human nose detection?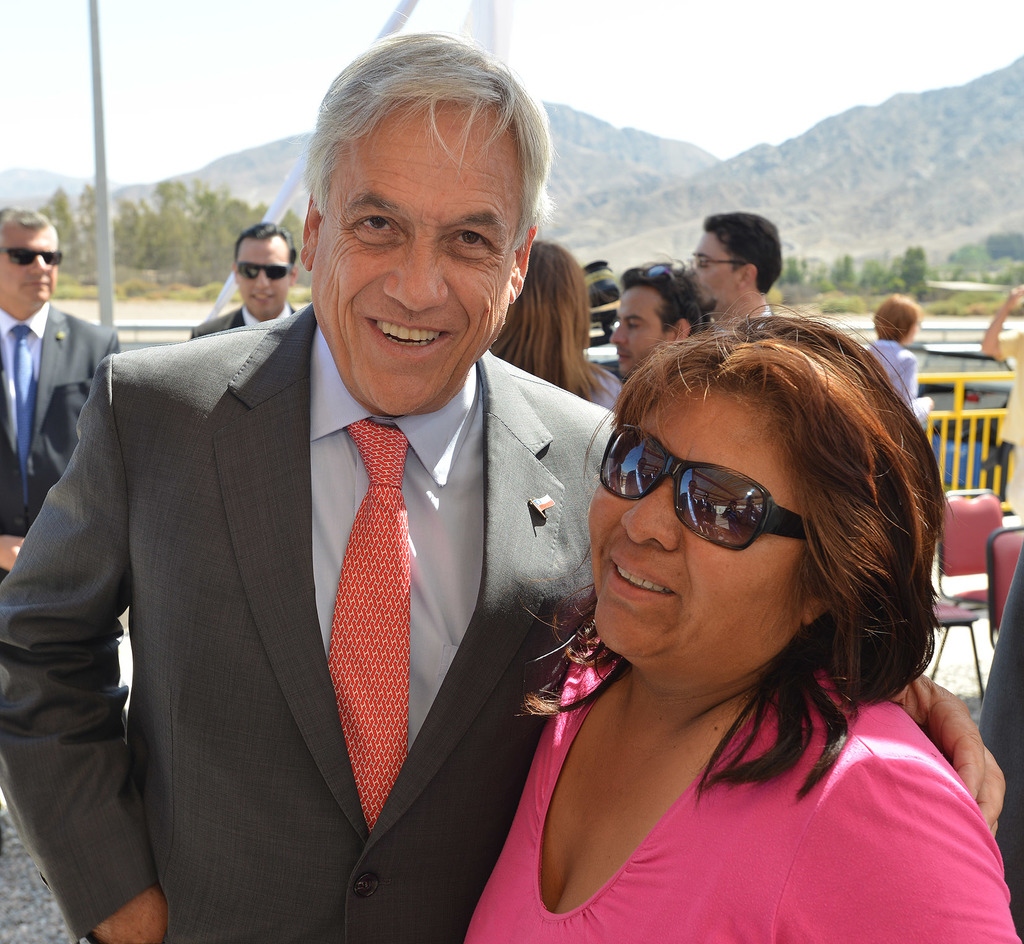
Rect(620, 478, 679, 546)
